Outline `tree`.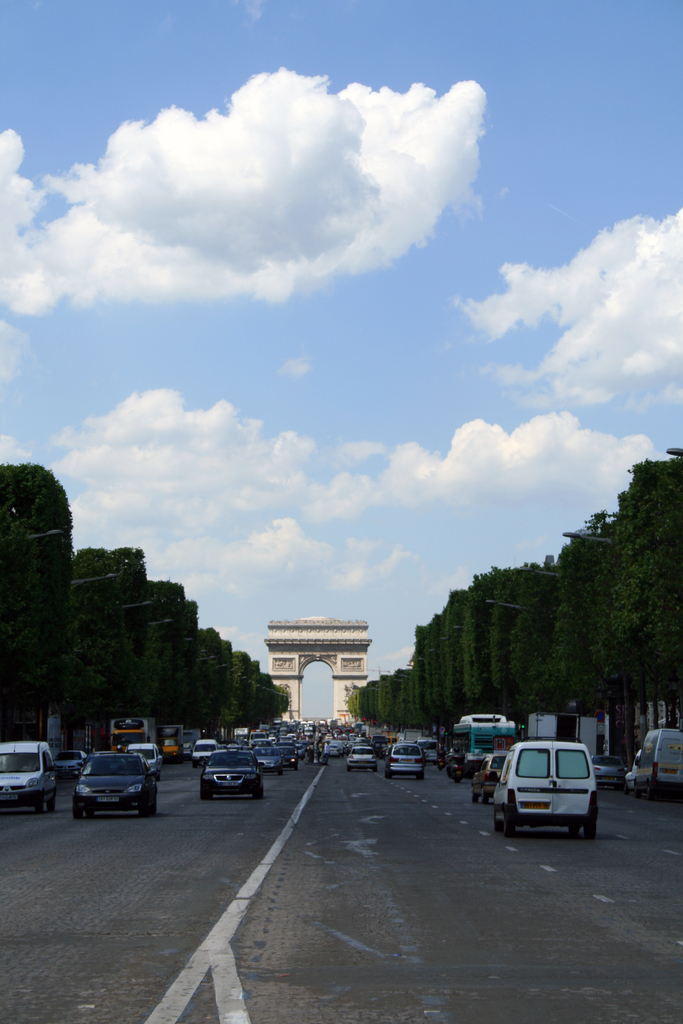
Outline: {"x1": 60, "y1": 540, "x2": 152, "y2": 731}.
